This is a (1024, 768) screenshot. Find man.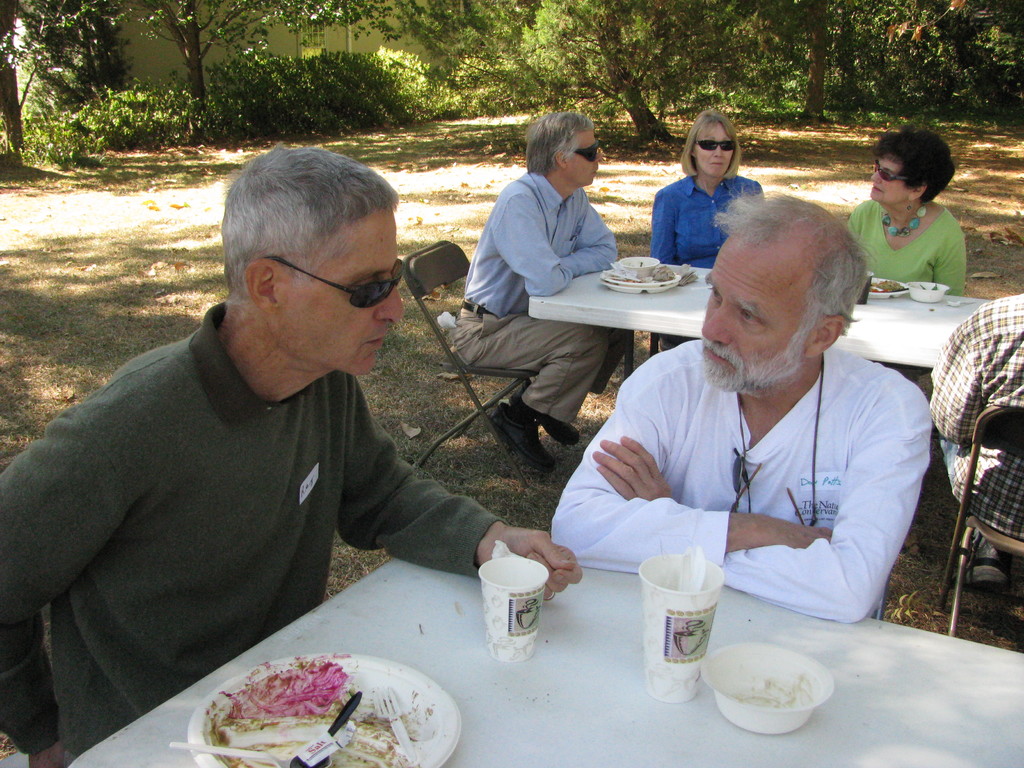
Bounding box: (left=0, top=140, right=589, bottom=767).
